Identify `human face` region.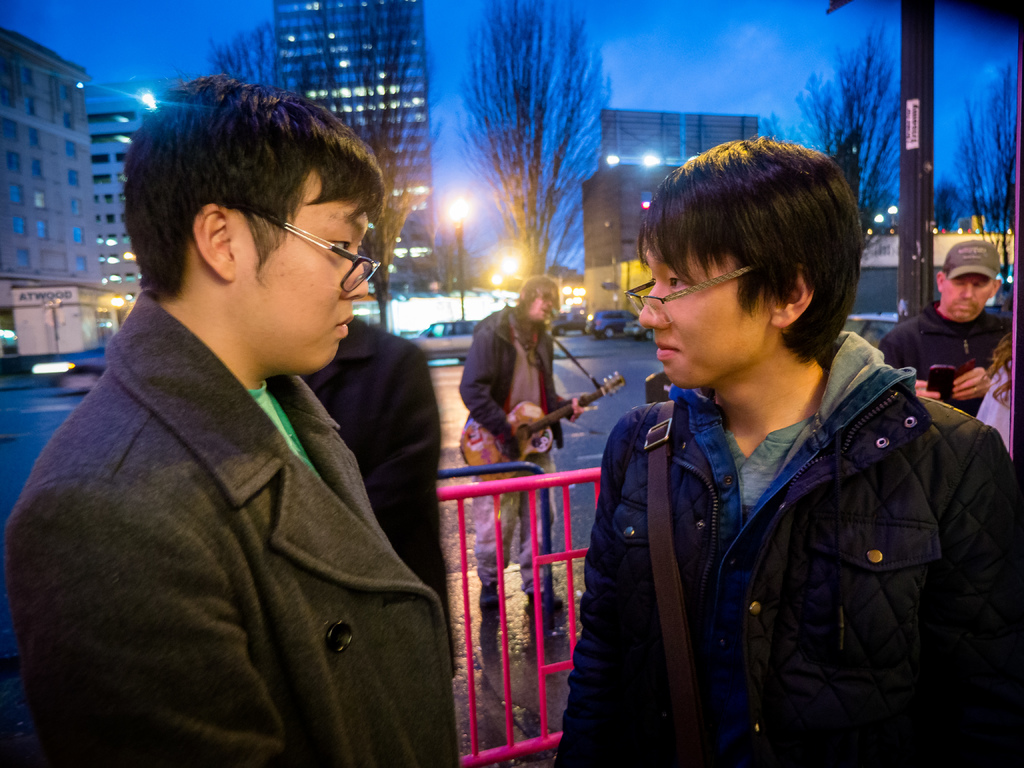
Region: detection(944, 271, 993, 317).
